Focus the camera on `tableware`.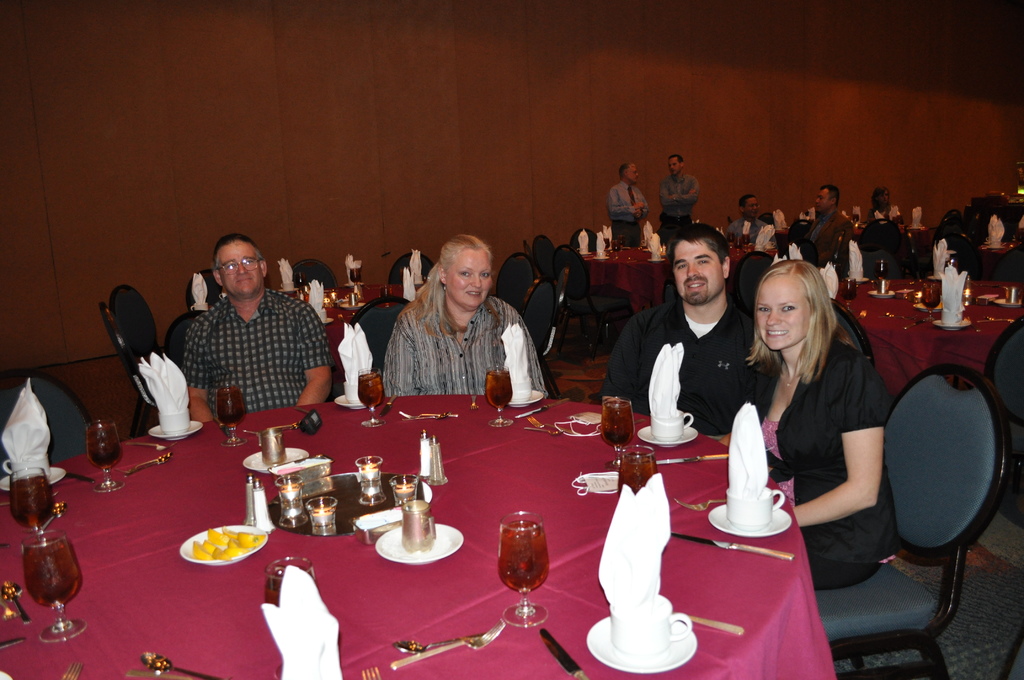
Focus region: <bbox>56, 660, 83, 679</bbox>.
